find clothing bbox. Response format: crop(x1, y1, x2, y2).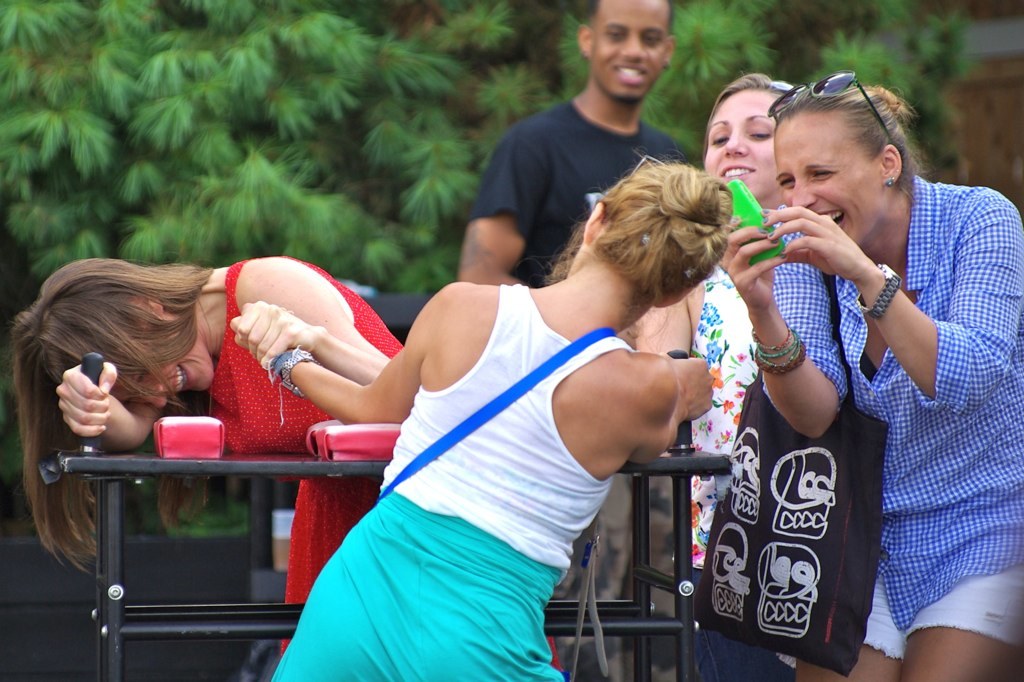
crop(803, 153, 1000, 681).
